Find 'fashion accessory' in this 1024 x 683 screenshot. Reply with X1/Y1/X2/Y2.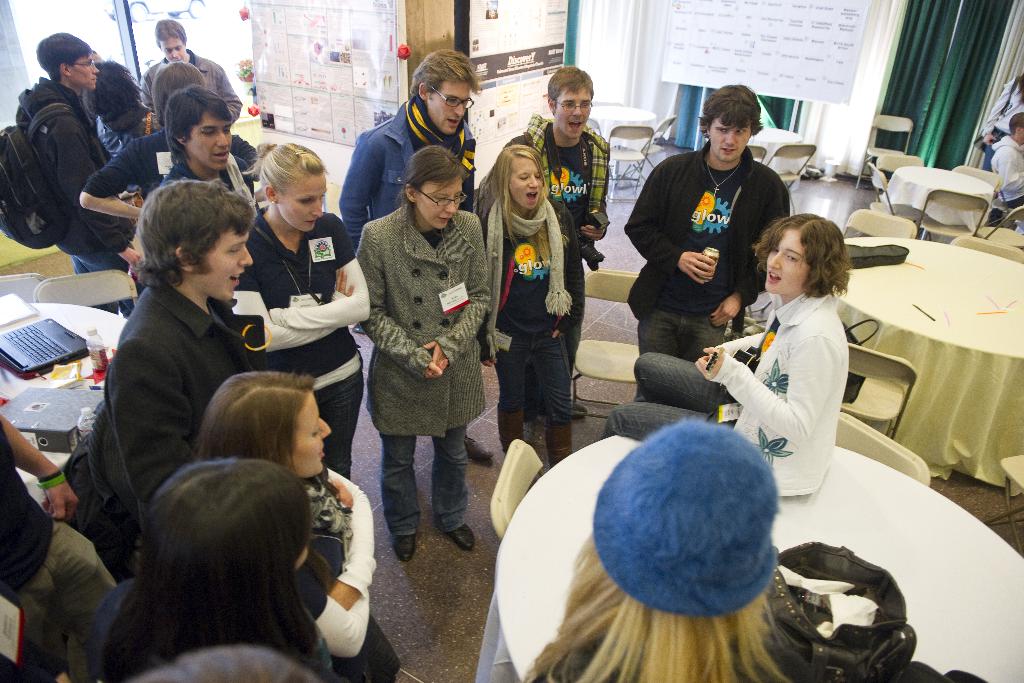
390/532/416/561.
